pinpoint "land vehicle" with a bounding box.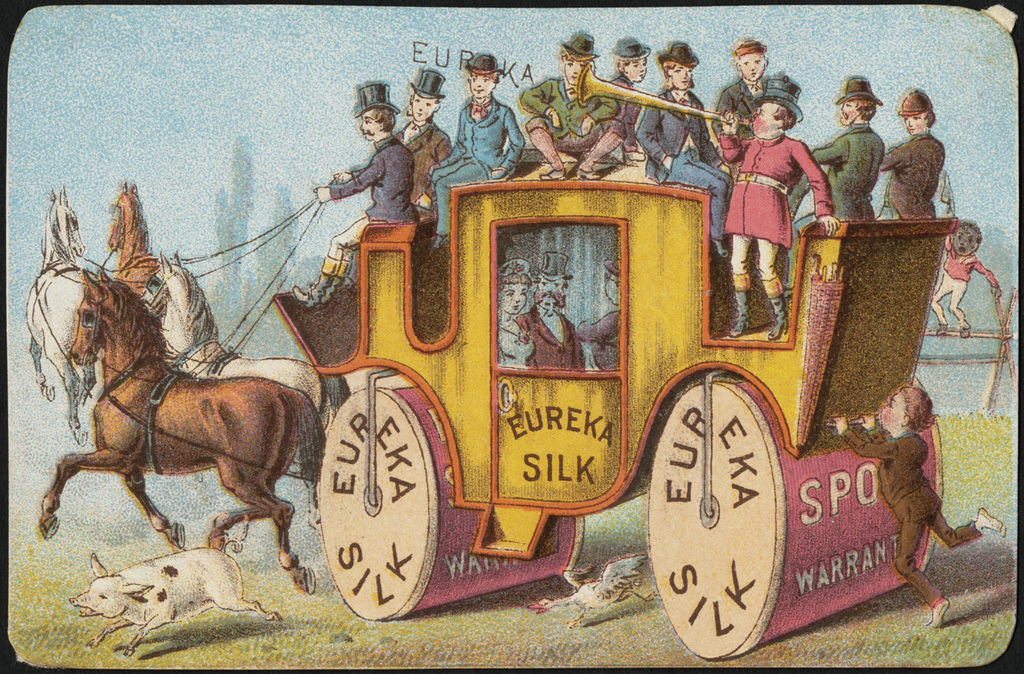
bbox=[23, 122, 959, 667].
